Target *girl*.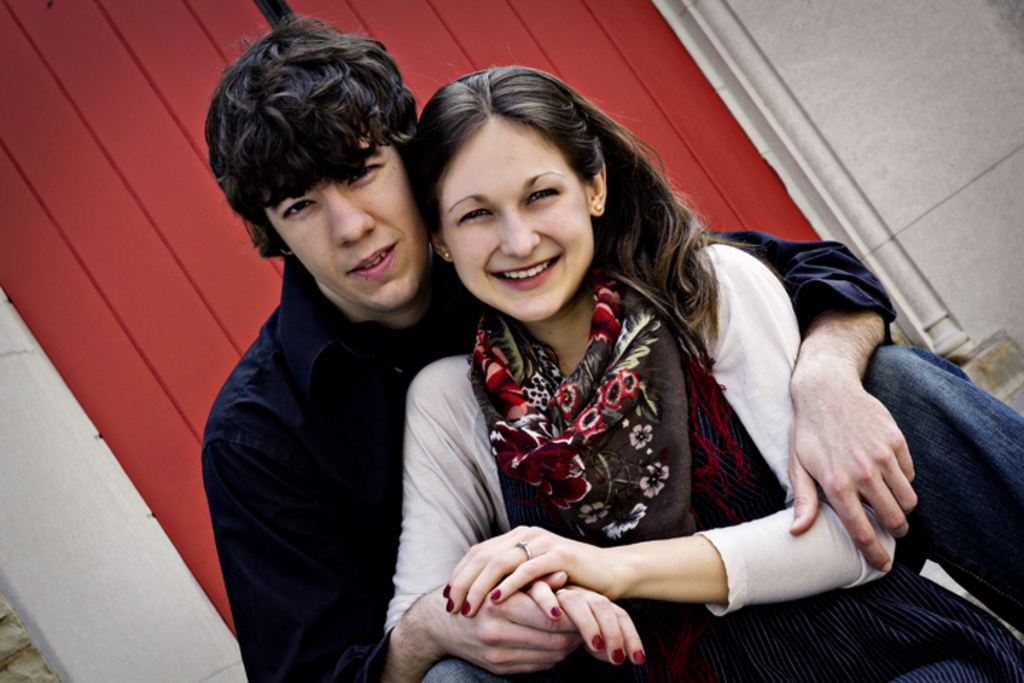
Target region: 390:70:1023:682.
